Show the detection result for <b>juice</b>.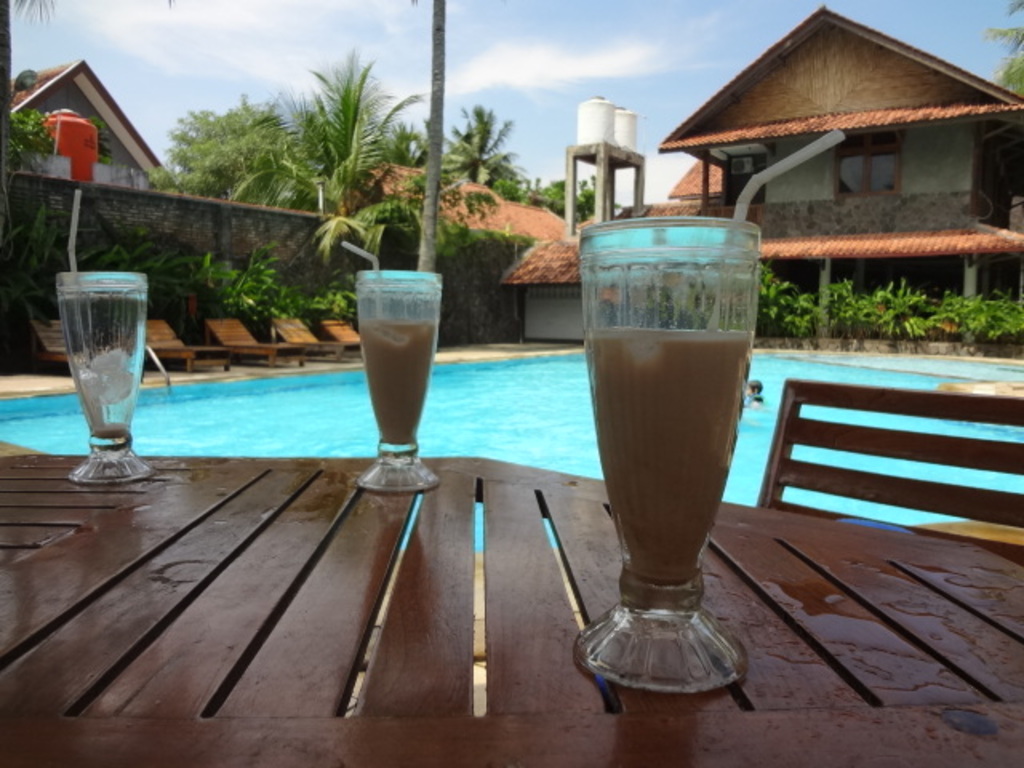
box(582, 322, 755, 579).
